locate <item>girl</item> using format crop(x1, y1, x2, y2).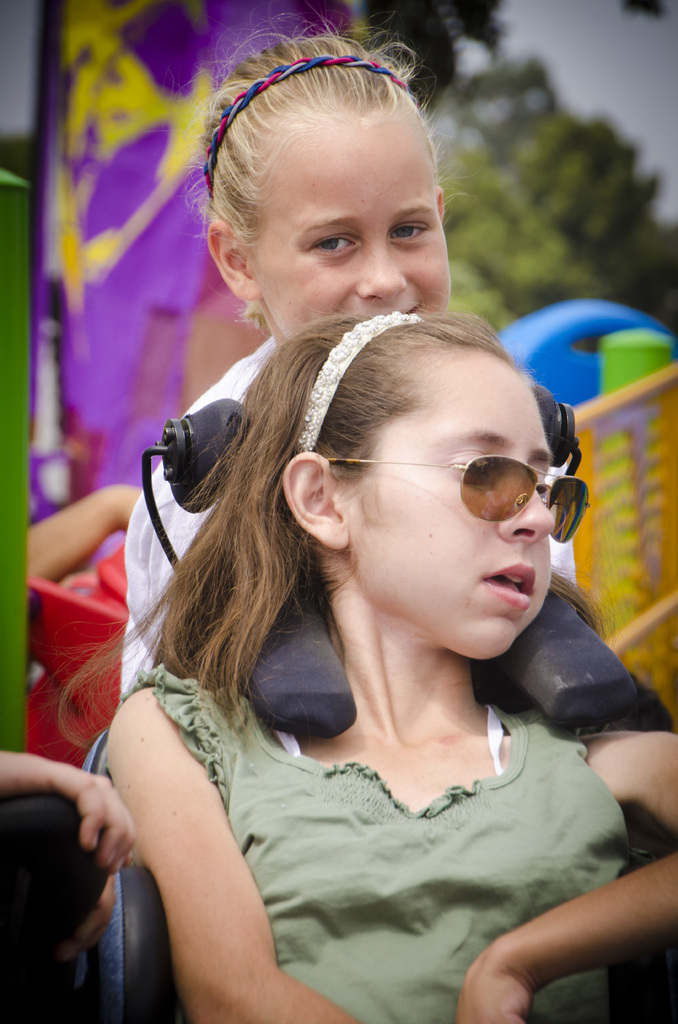
crop(49, 304, 677, 1023).
